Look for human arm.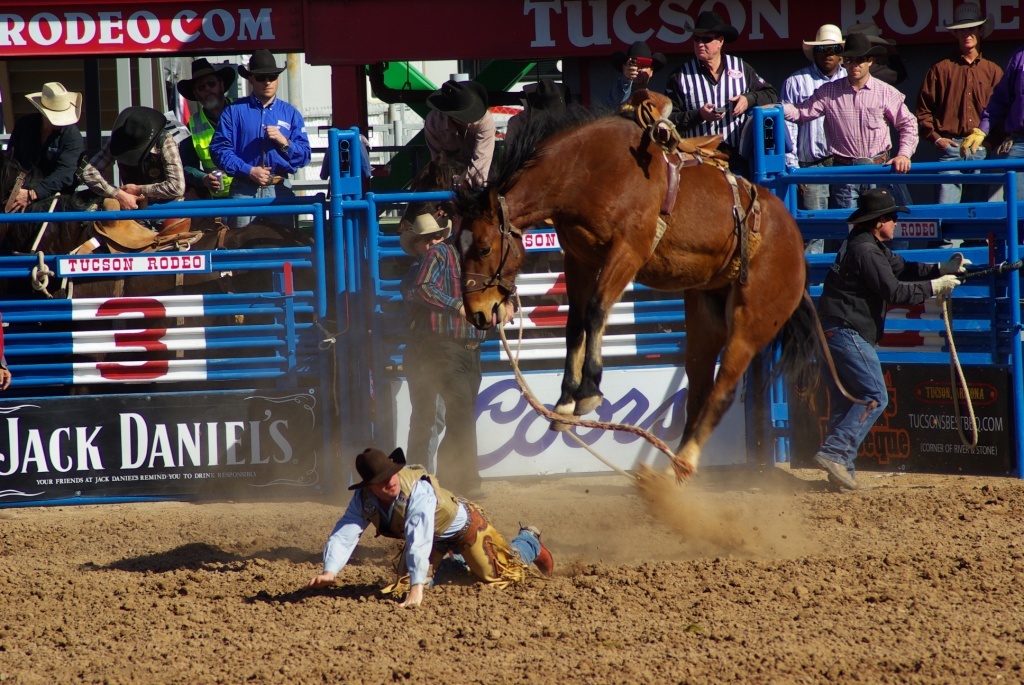
Found: rect(734, 67, 771, 115).
